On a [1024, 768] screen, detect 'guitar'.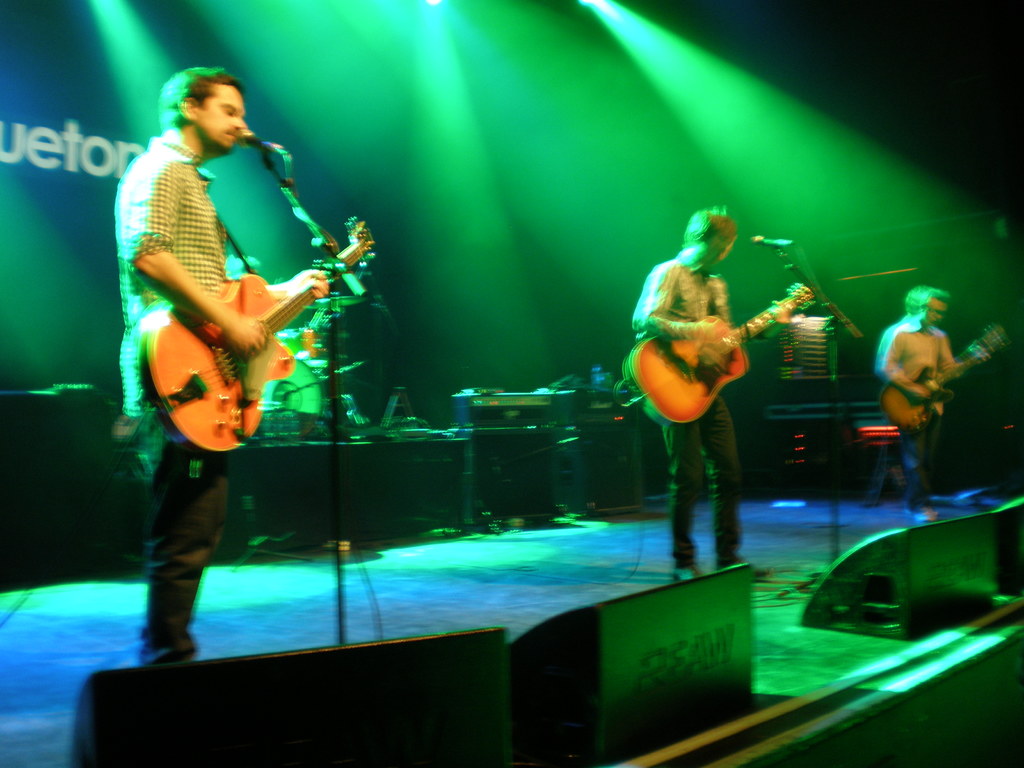
(x1=878, y1=325, x2=1011, y2=435).
